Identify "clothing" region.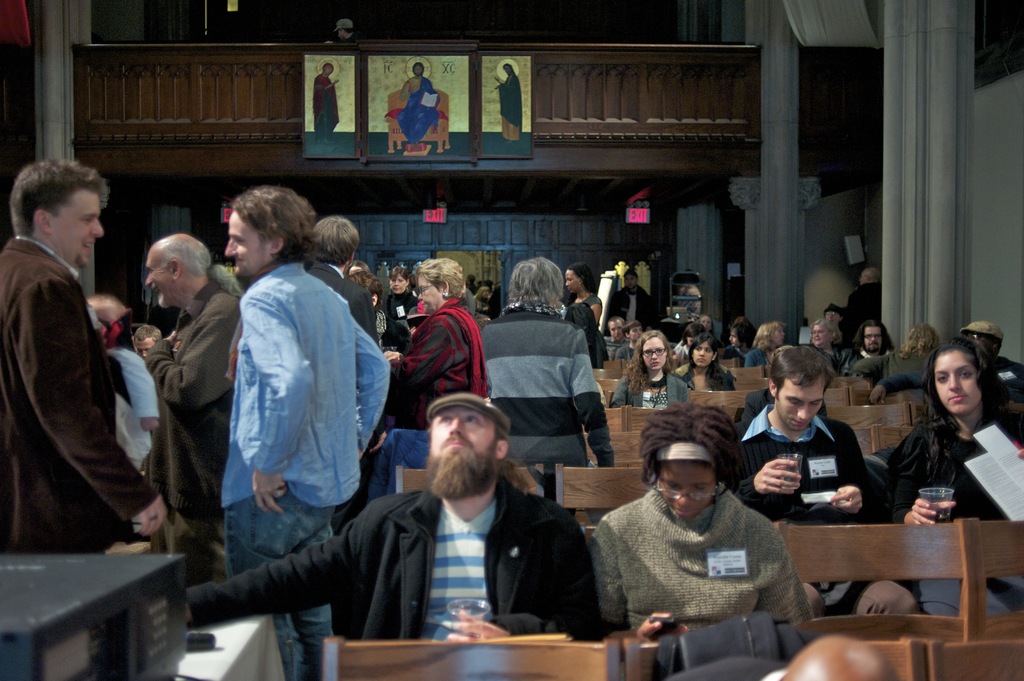
Region: 886,421,1023,619.
